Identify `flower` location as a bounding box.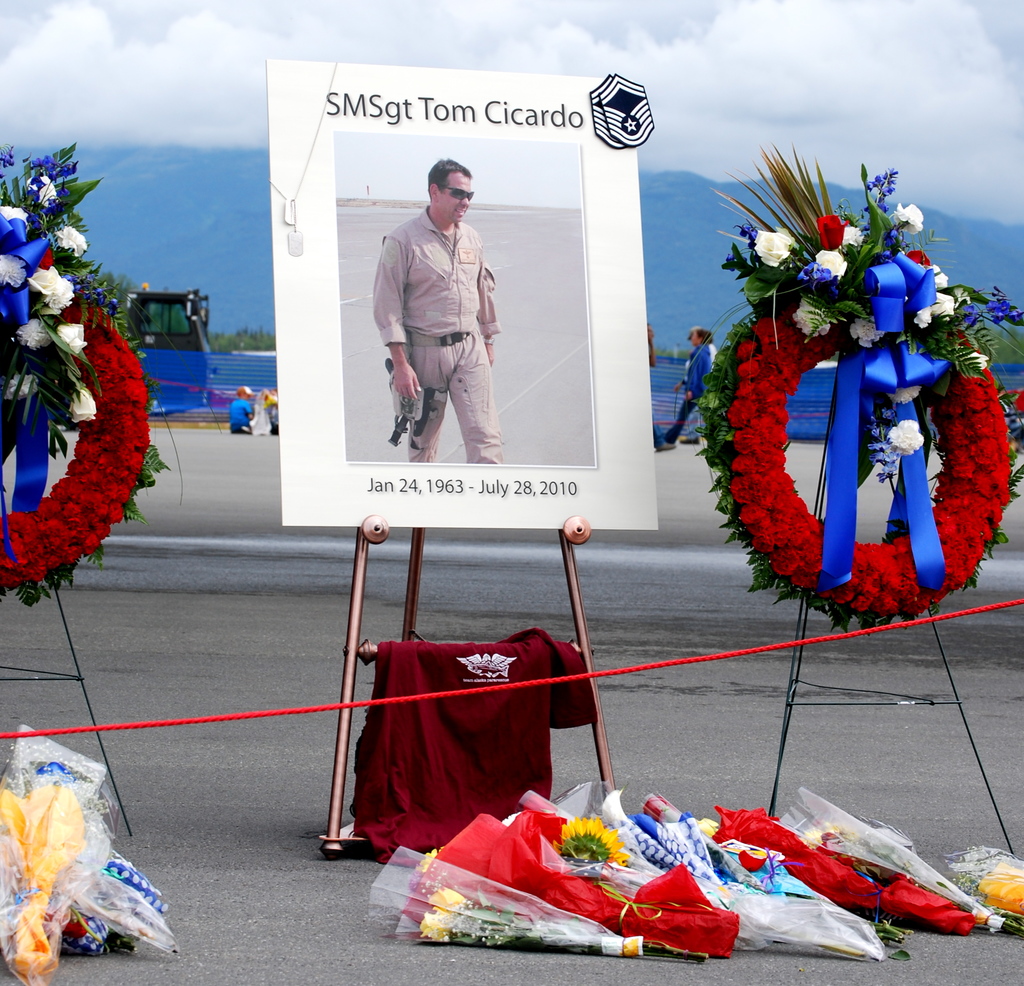
rect(53, 314, 84, 355).
